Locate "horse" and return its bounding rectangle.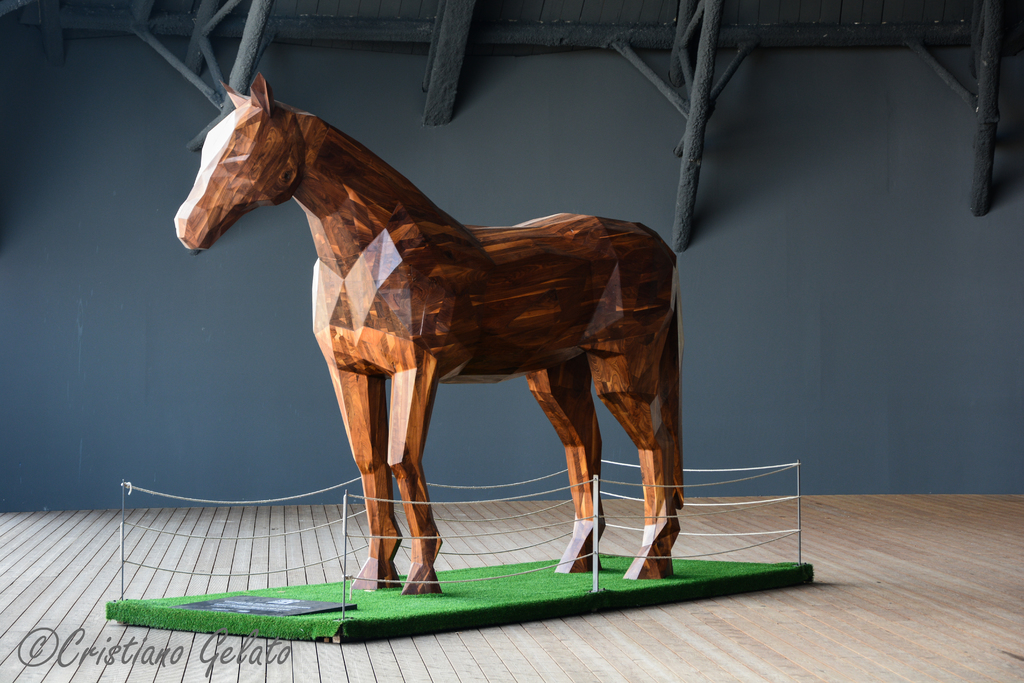
bbox=(171, 71, 687, 595).
